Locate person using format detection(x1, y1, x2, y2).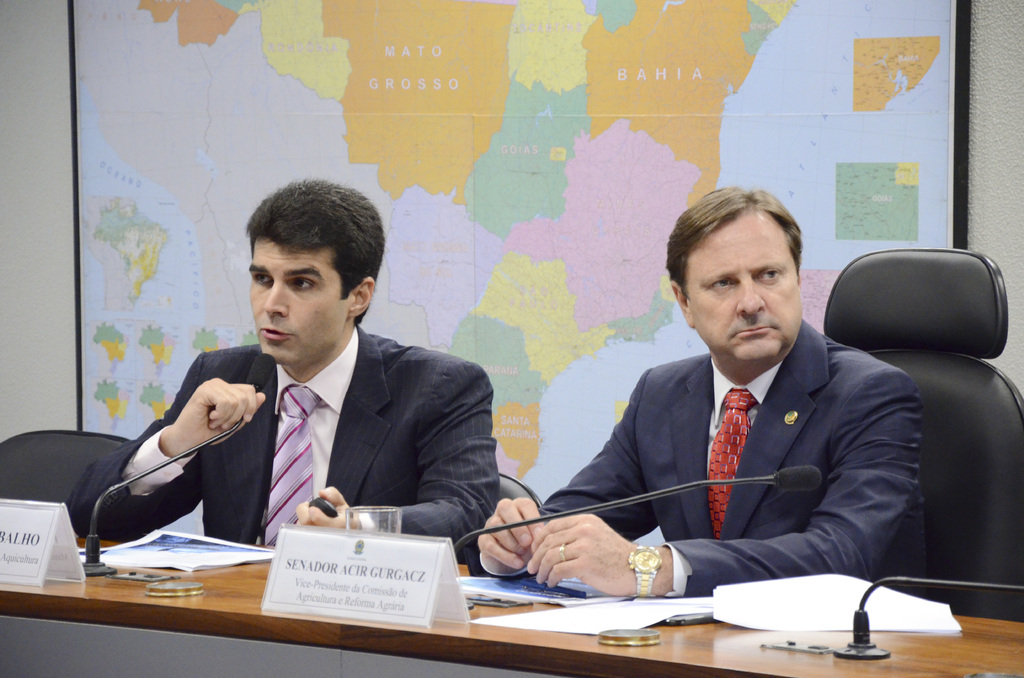
detection(477, 179, 924, 597).
